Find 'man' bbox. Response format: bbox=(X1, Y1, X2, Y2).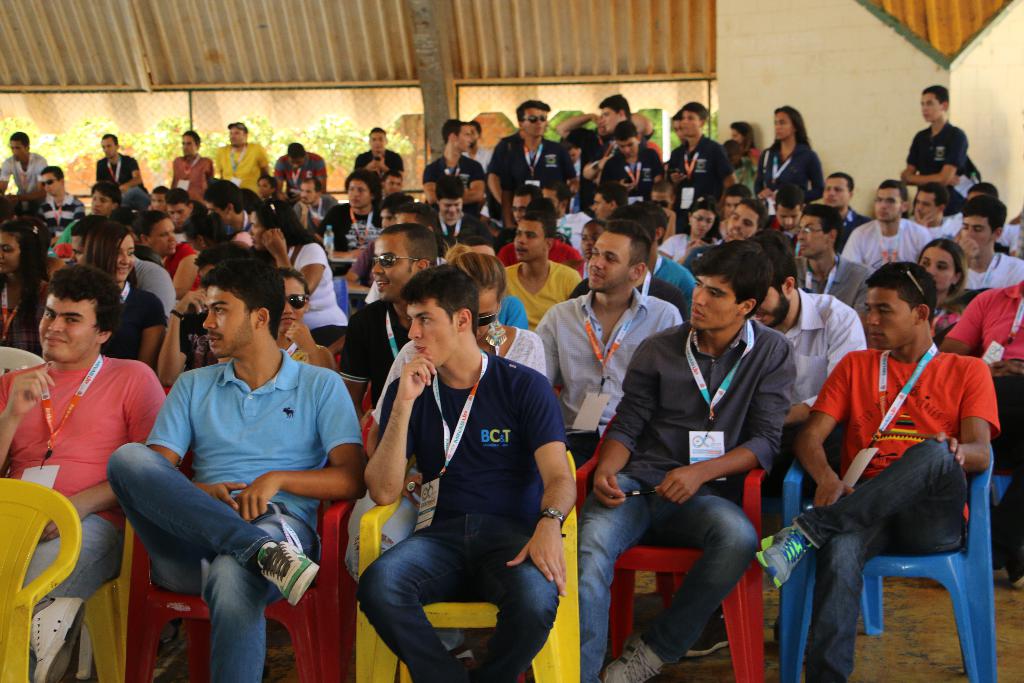
bbox=(320, 176, 388, 263).
